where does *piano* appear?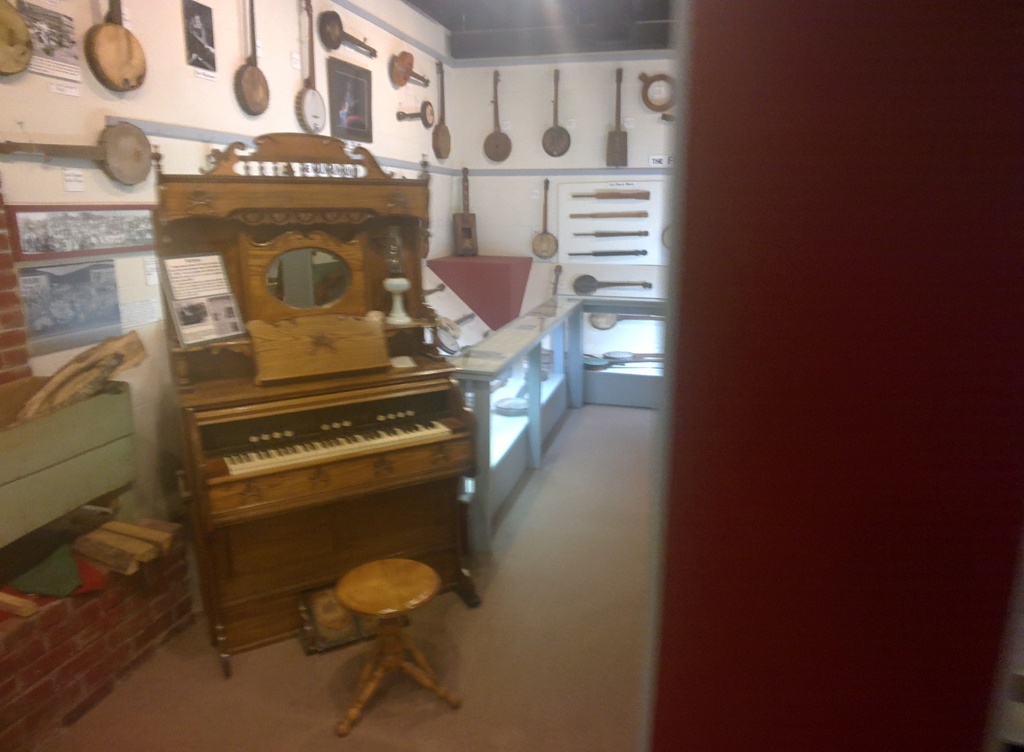
Appears at select_region(172, 131, 482, 677).
